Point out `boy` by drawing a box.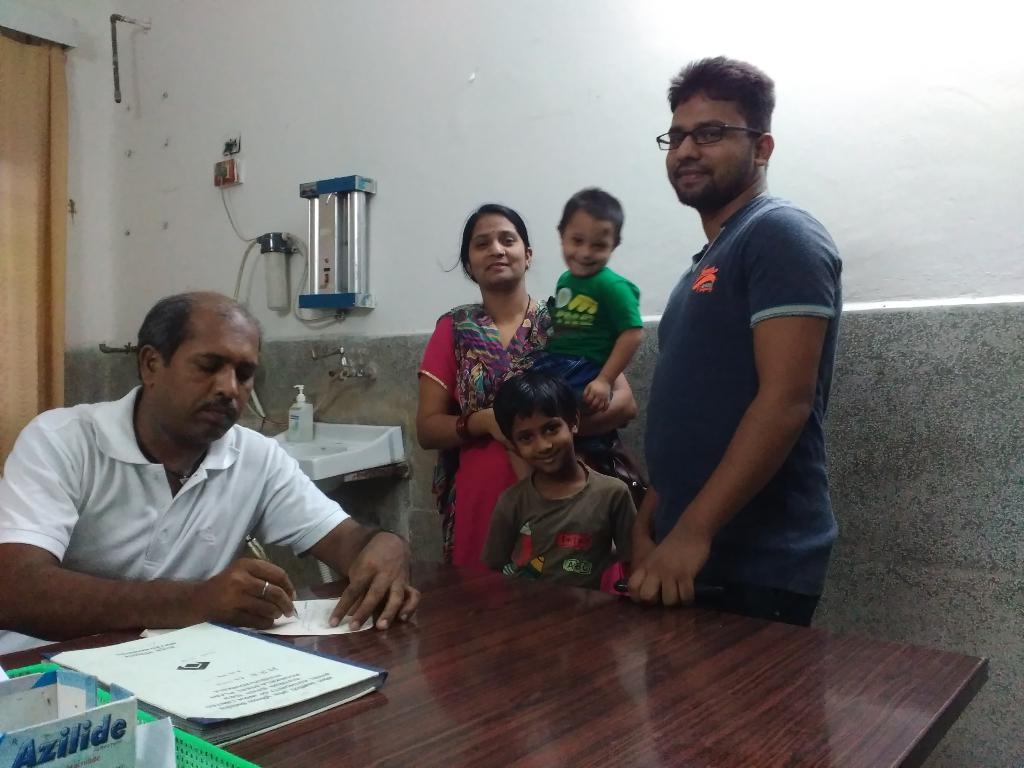
box=[511, 183, 645, 419].
